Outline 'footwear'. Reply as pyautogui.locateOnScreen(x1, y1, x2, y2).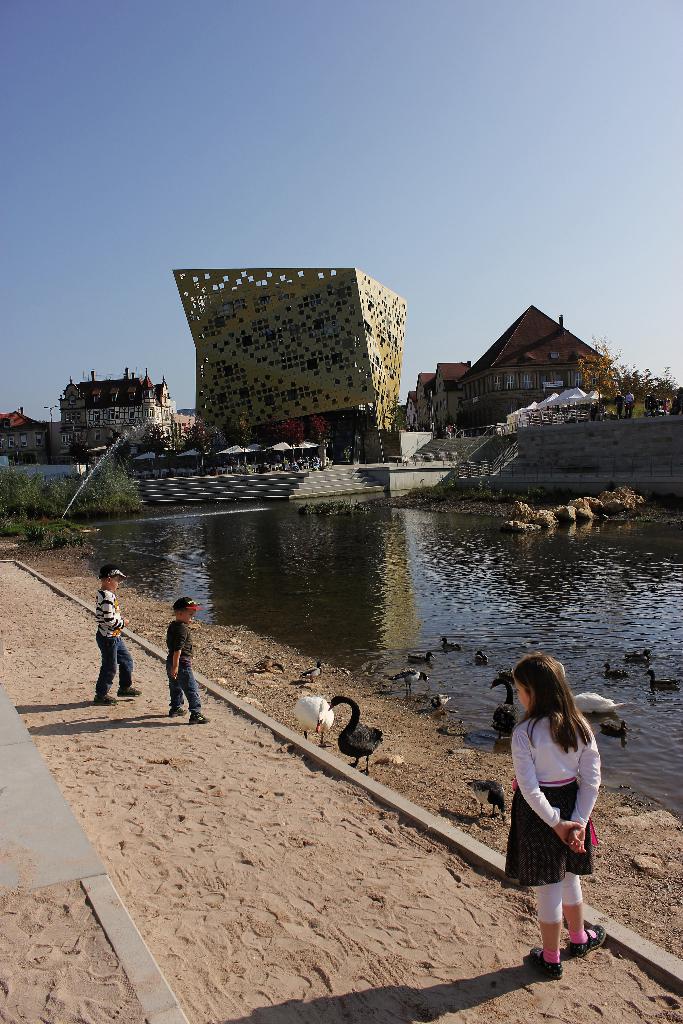
pyautogui.locateOnScreen(526, 948, 566, 978).
